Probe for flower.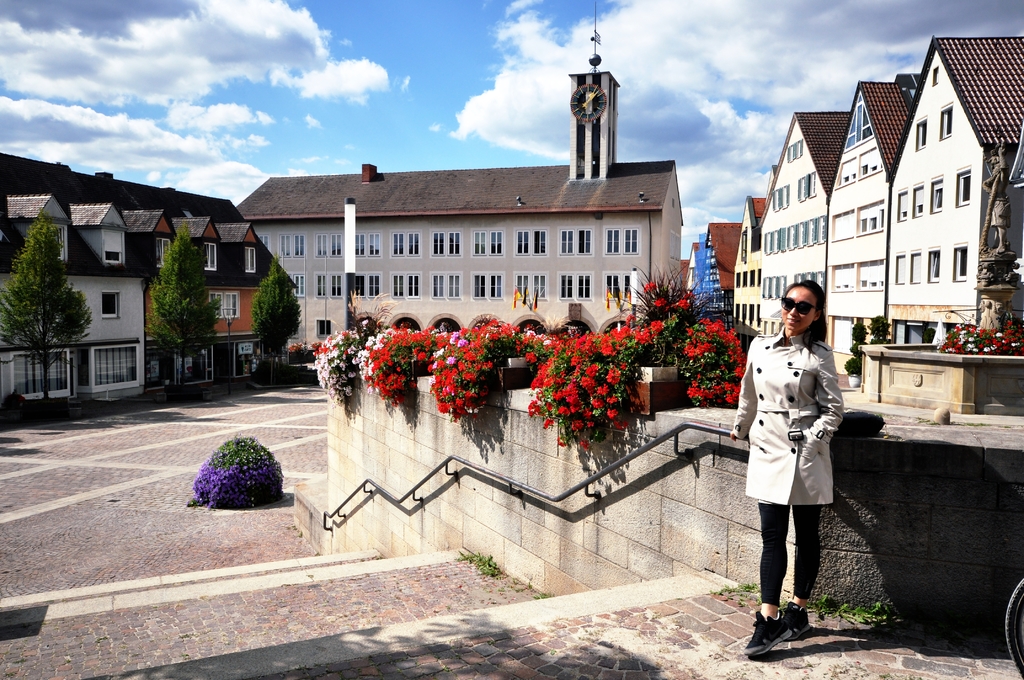
Probe result: left=641, top=280, right=659, bottom=296.
